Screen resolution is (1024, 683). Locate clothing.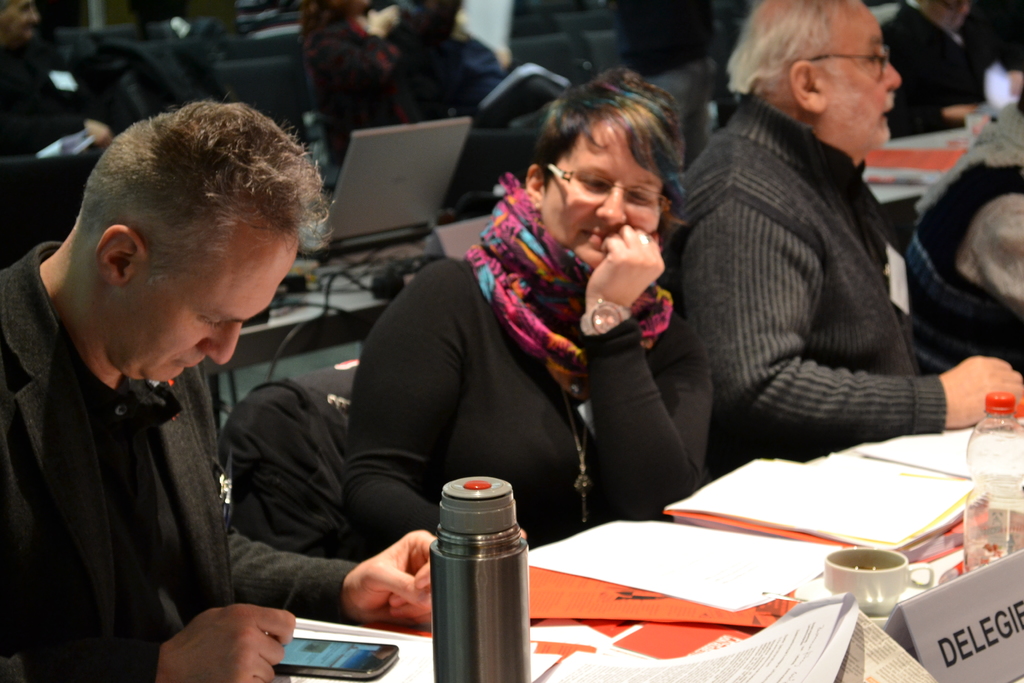
bbox=[617, 0, 718, 168].
